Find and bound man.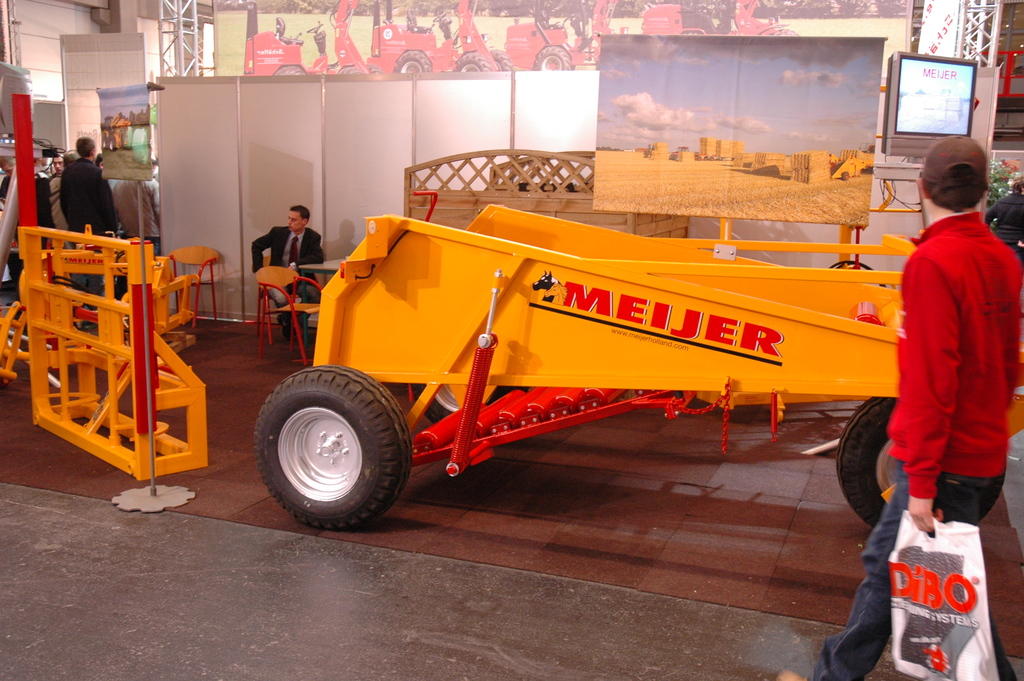
Bound: <box>0,154,24,310</box>.
